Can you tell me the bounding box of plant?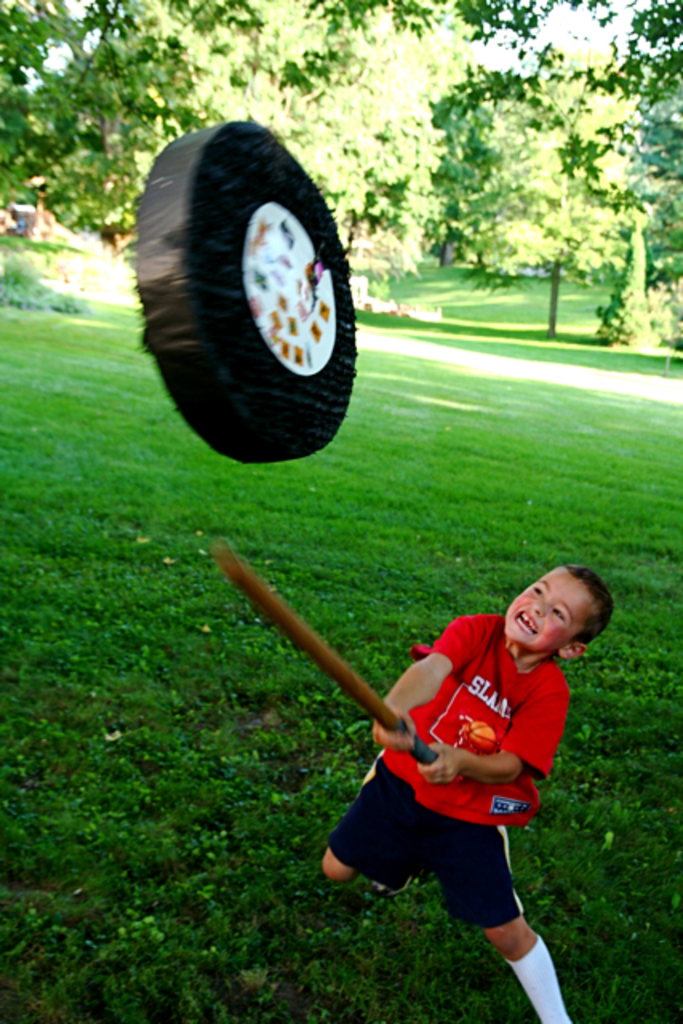
(344, 262, 681, 373).
